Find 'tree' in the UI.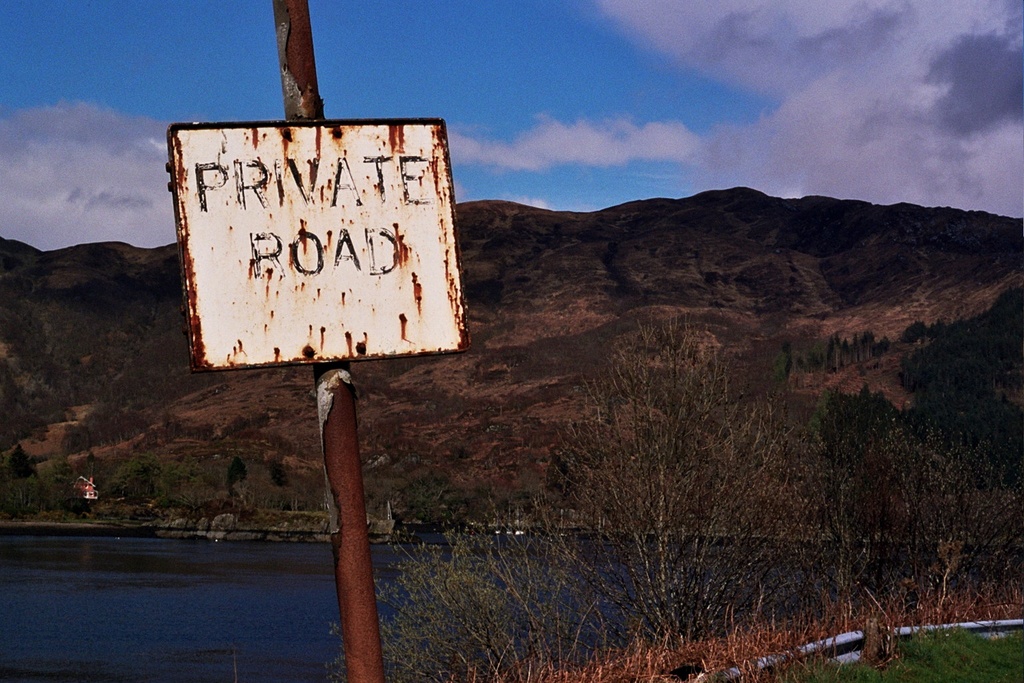
UI element at 314,498,613,682.
